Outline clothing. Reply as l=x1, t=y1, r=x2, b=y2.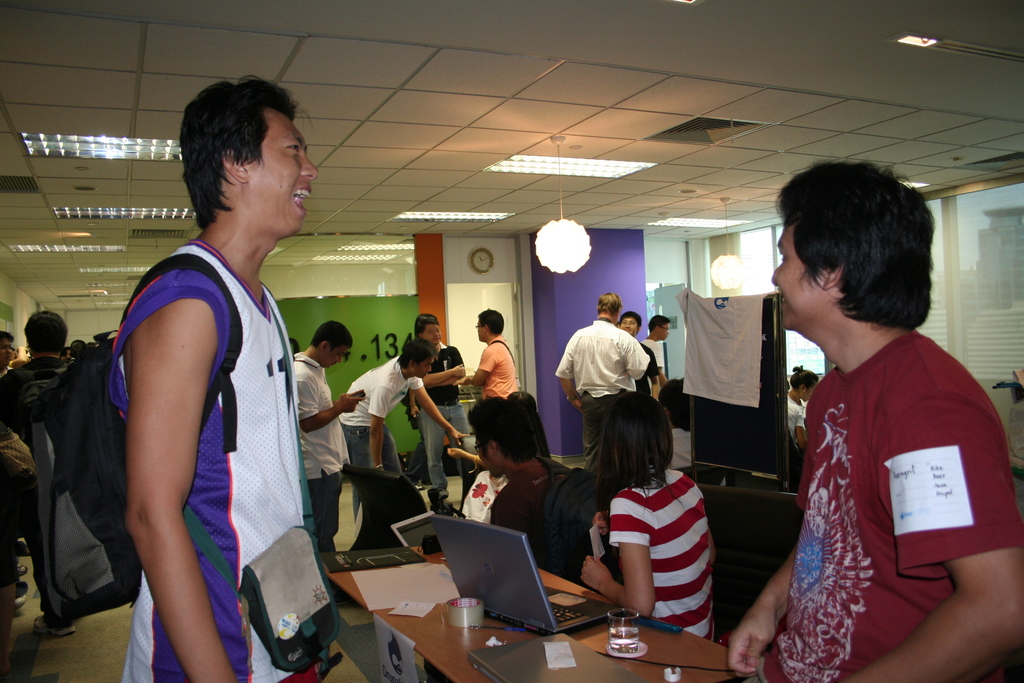
l=746, t=333, r=1023, b=682.
